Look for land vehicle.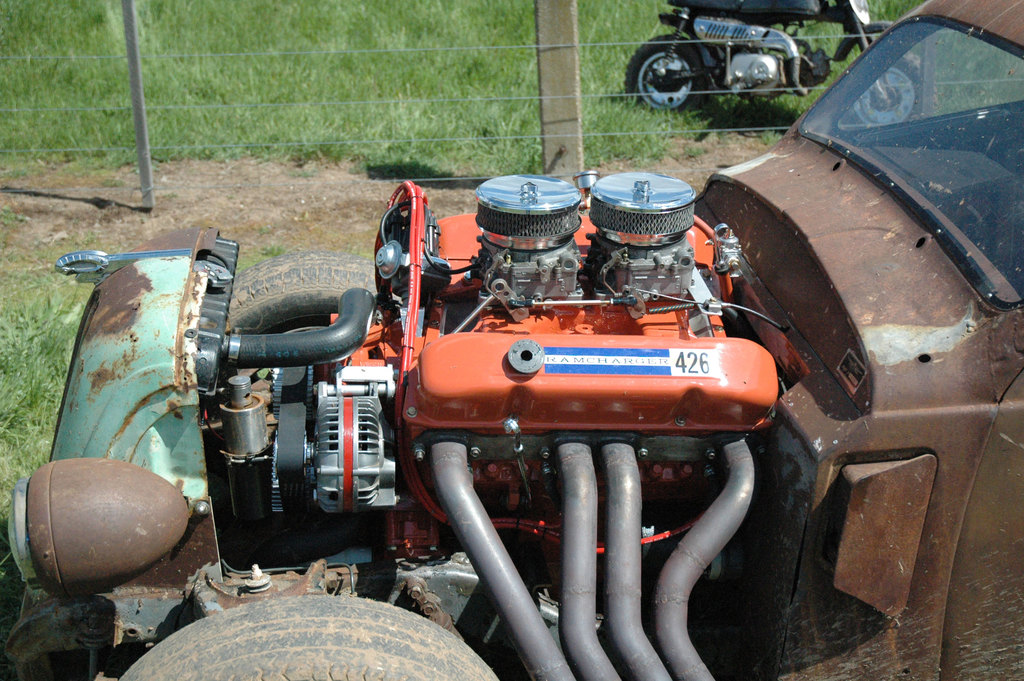
Found: (659, 10, 847, 110).
